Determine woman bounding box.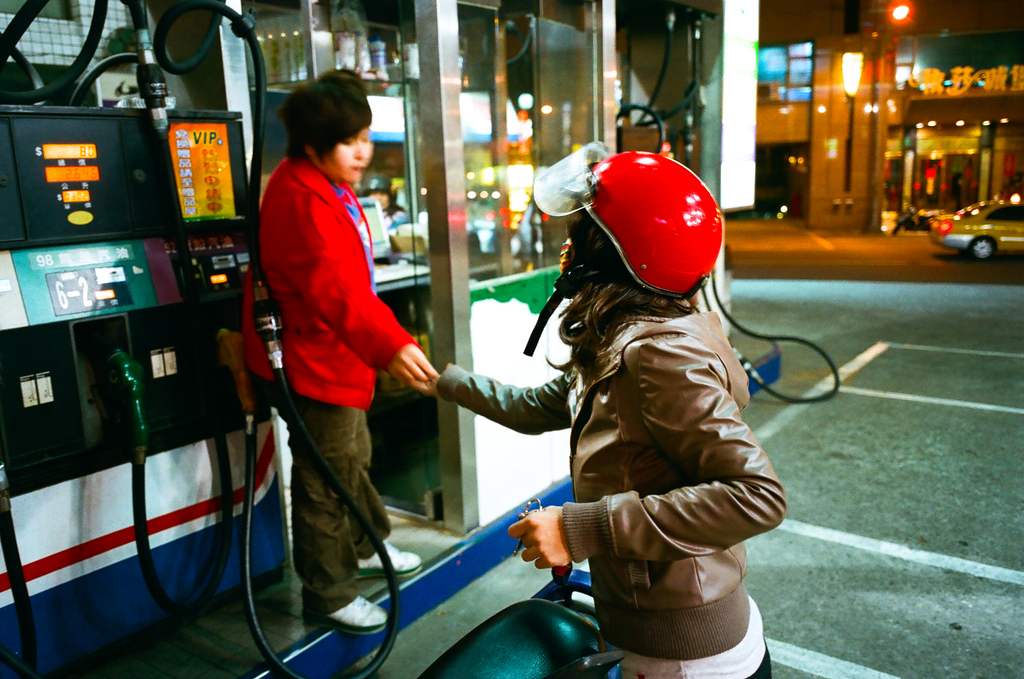
Determined: {"left": 450, "top": 165, "right": 819, "bottom": 660}.
